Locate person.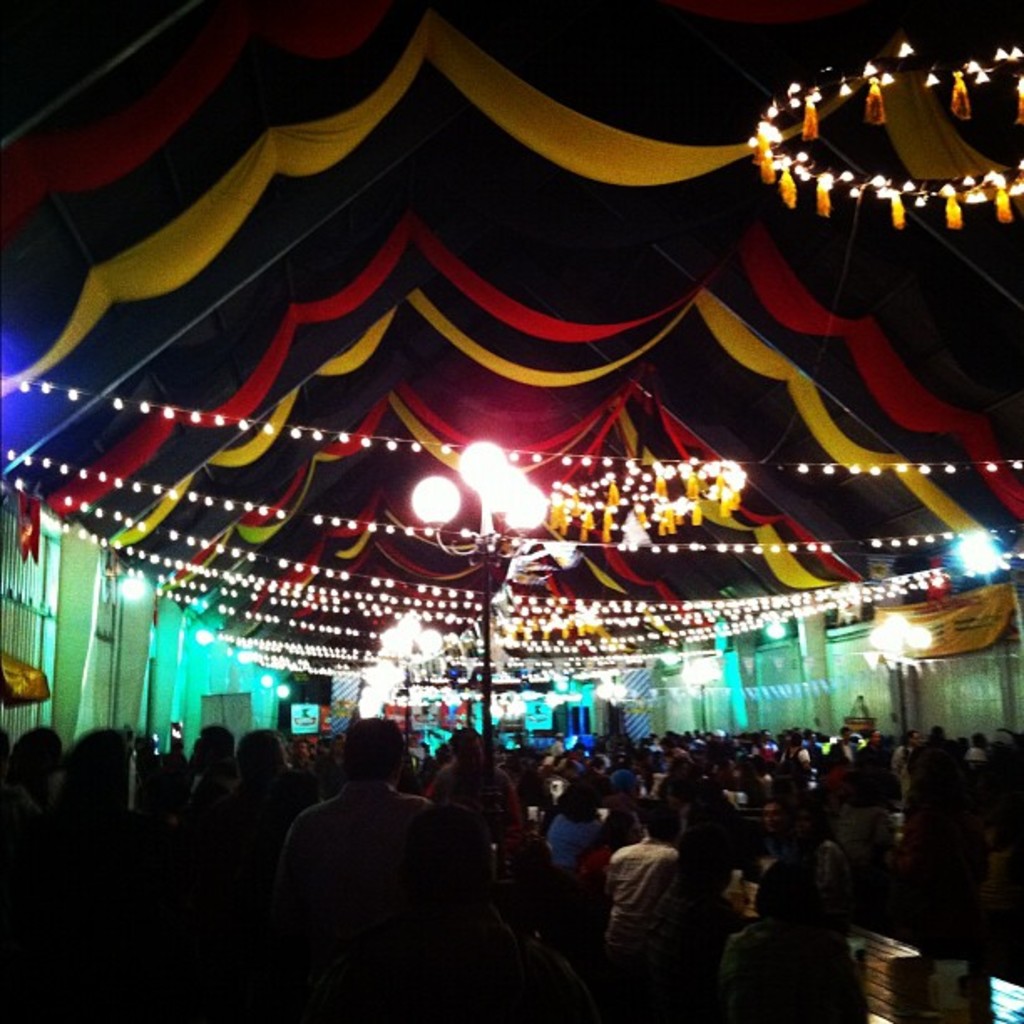
Bounding box: bbox=(540, 771, 606, 883).
